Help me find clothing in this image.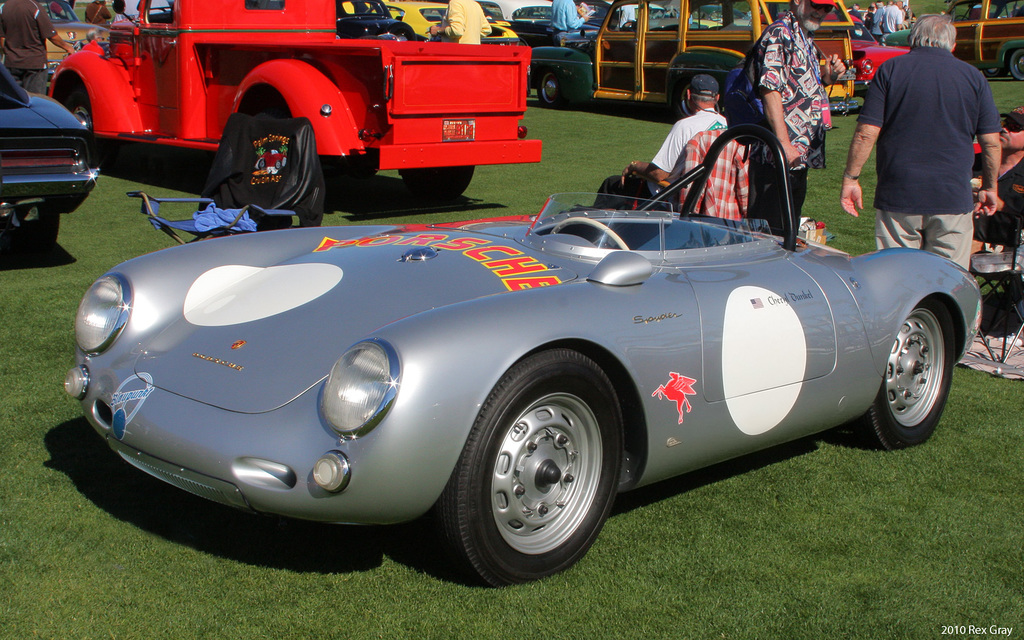
Found it: <bbox>83, 2, 111, 27</bbox>.
